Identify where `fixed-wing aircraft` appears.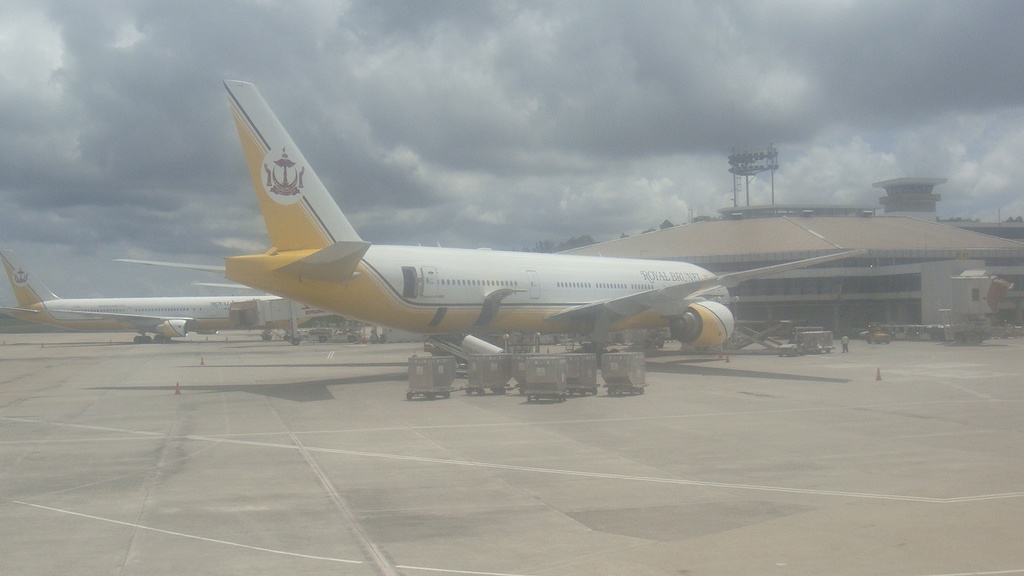
Appears at 8 255 294 347.
